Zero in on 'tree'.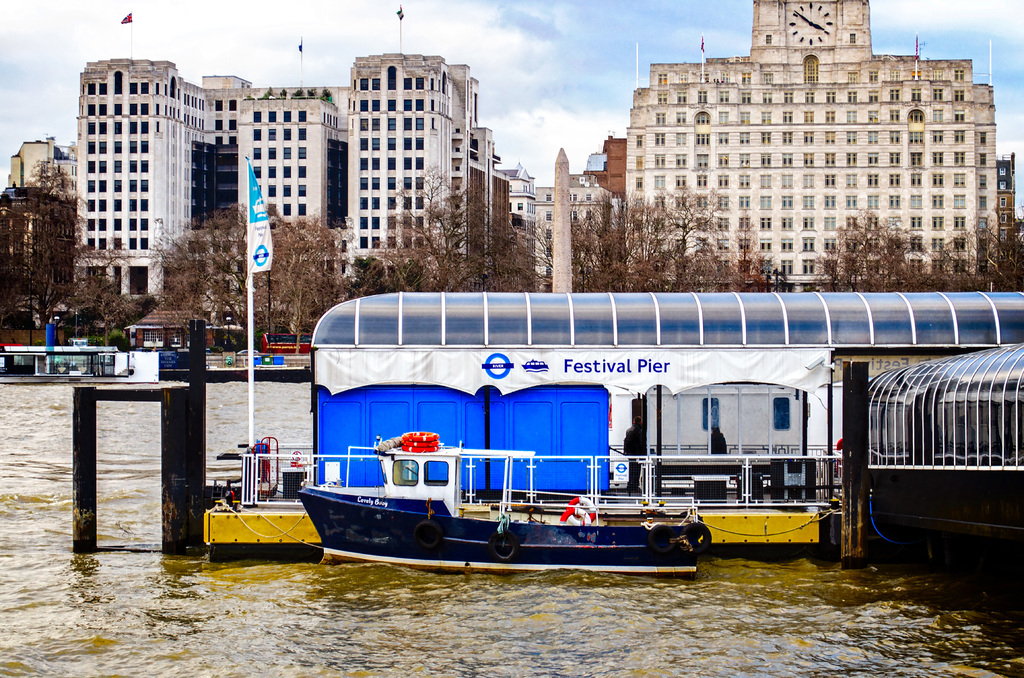
Zeroed in: region(537, 184, 731, 293).
